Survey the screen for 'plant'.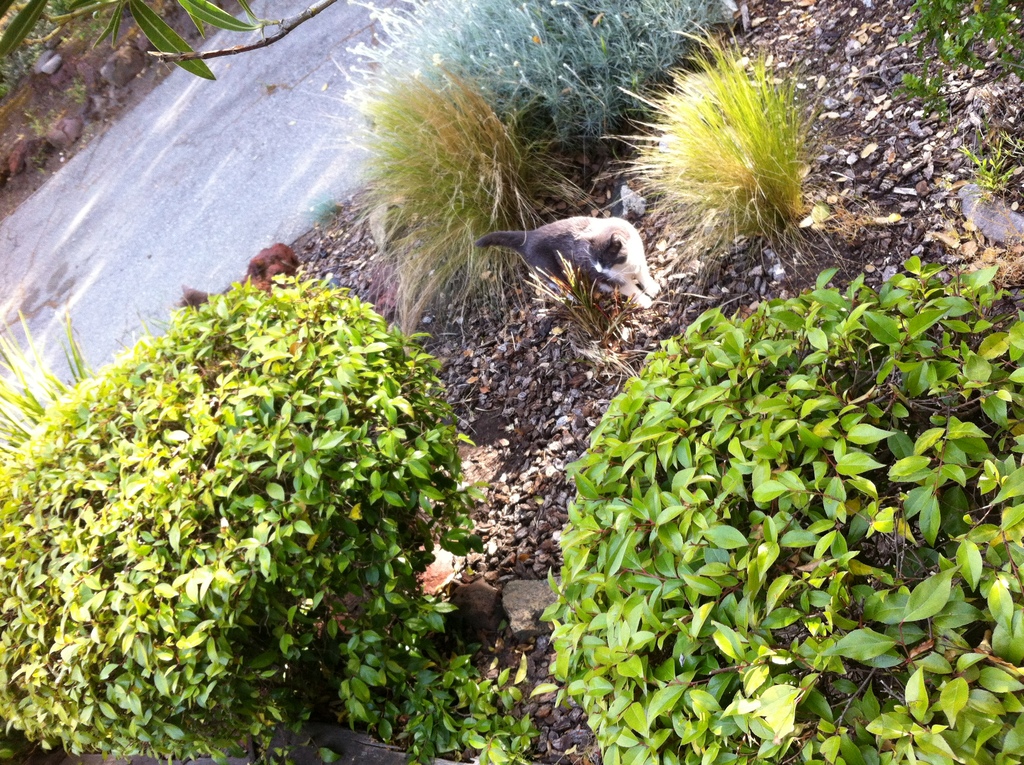
Survey found: box(600, 22, 827, 271).
